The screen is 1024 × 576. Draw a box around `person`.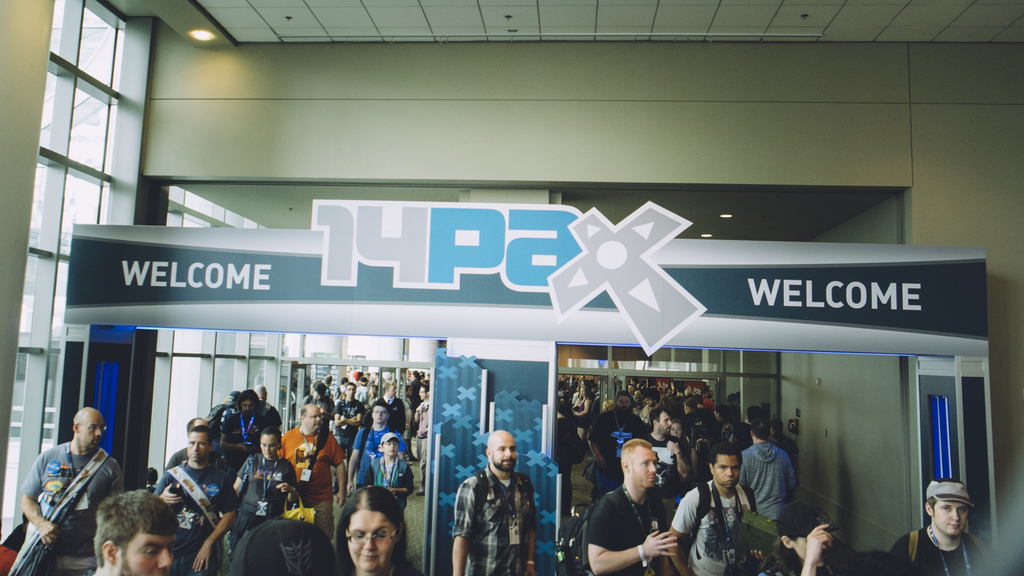
<bbox>337, 486, 426, 575</bbox>.
